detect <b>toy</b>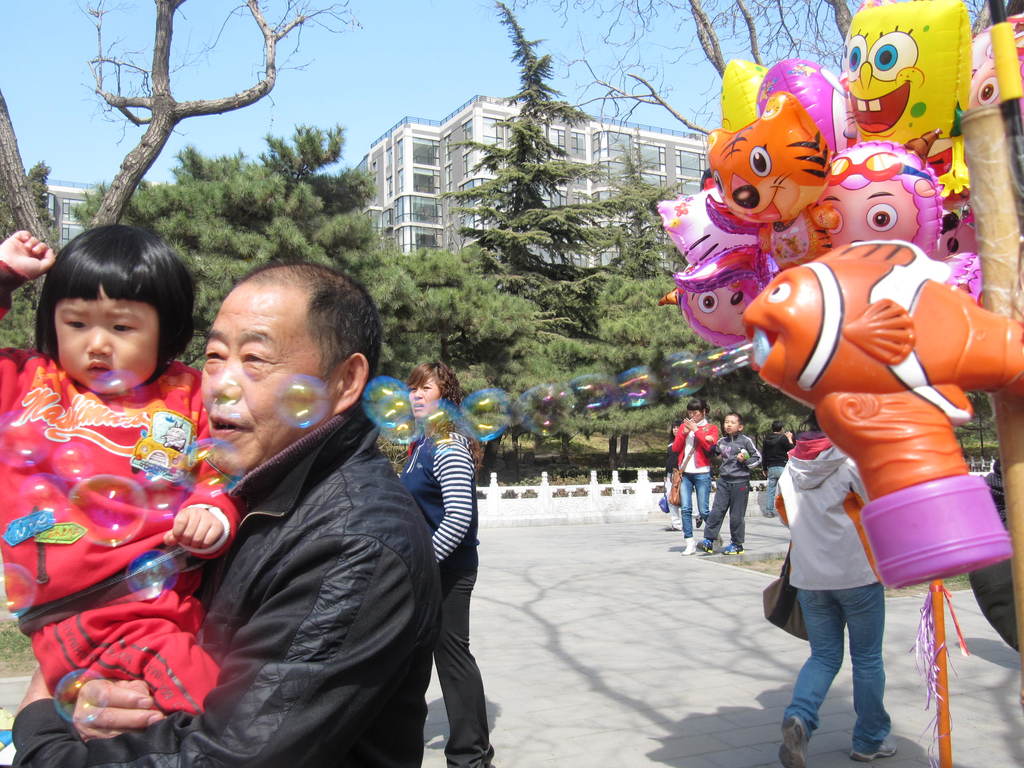
locate(814, 141, 945, 268)
